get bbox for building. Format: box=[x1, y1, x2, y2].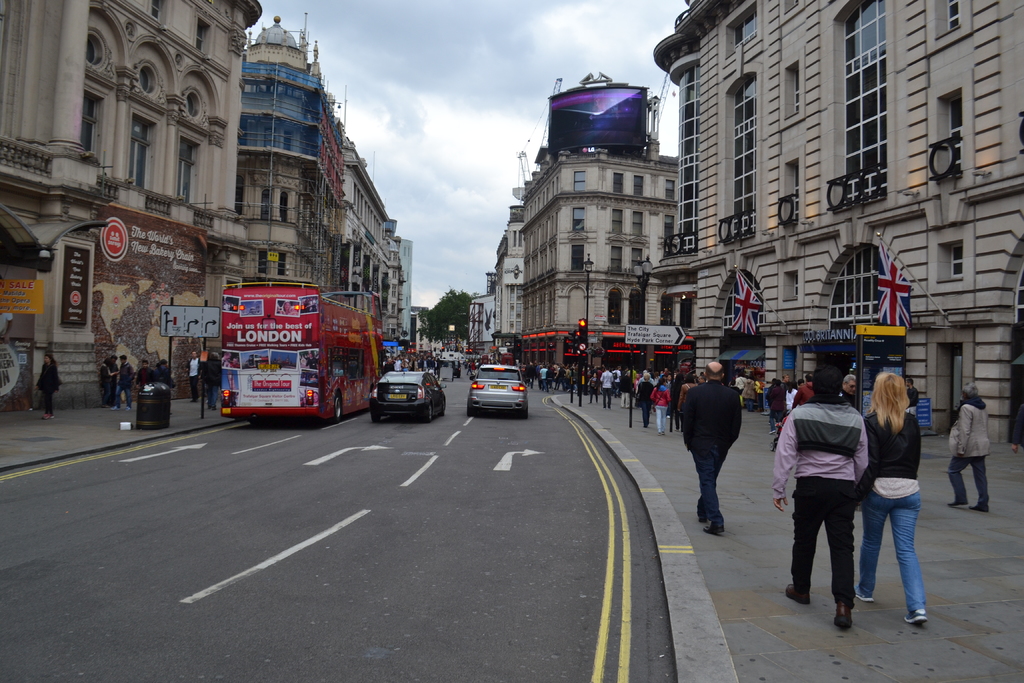
box=[518, 149, 684, 385].
